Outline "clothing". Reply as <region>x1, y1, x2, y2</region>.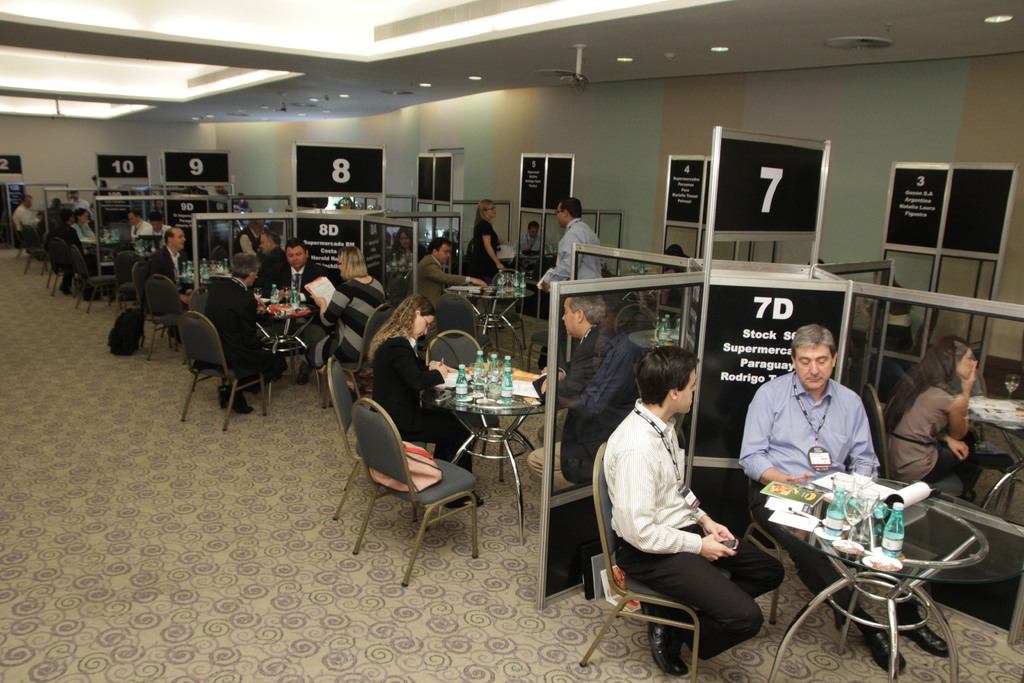
<region>409, 257, 474, 318</region>.
